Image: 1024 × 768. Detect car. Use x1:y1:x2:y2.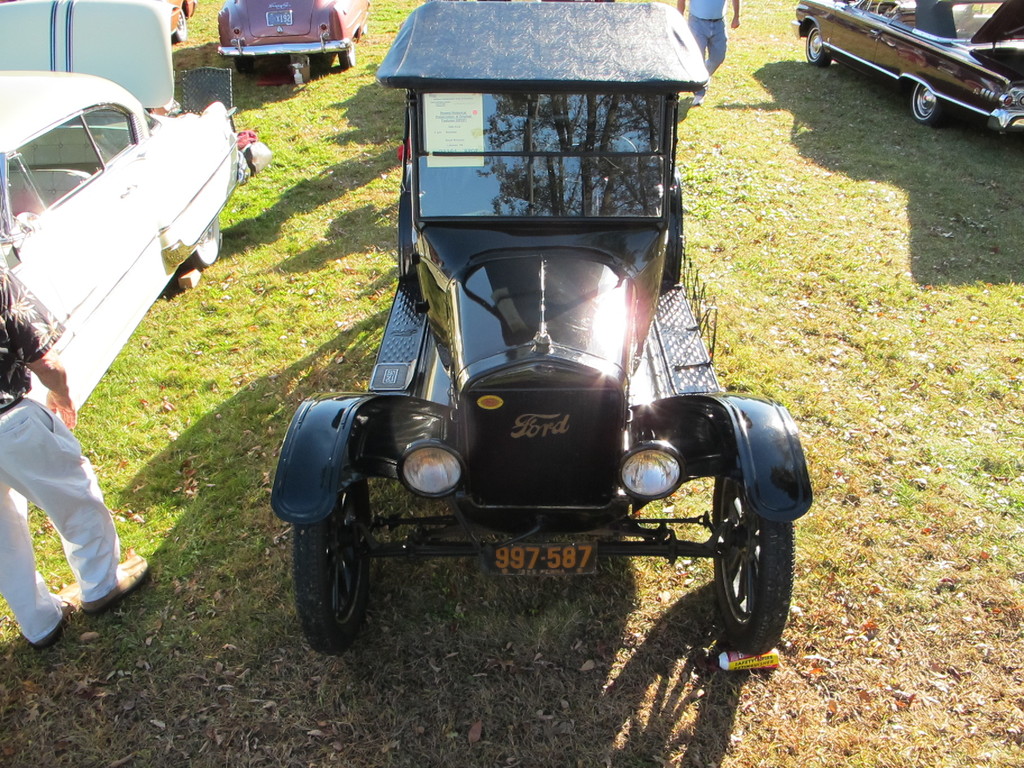
211:2:371:68.
